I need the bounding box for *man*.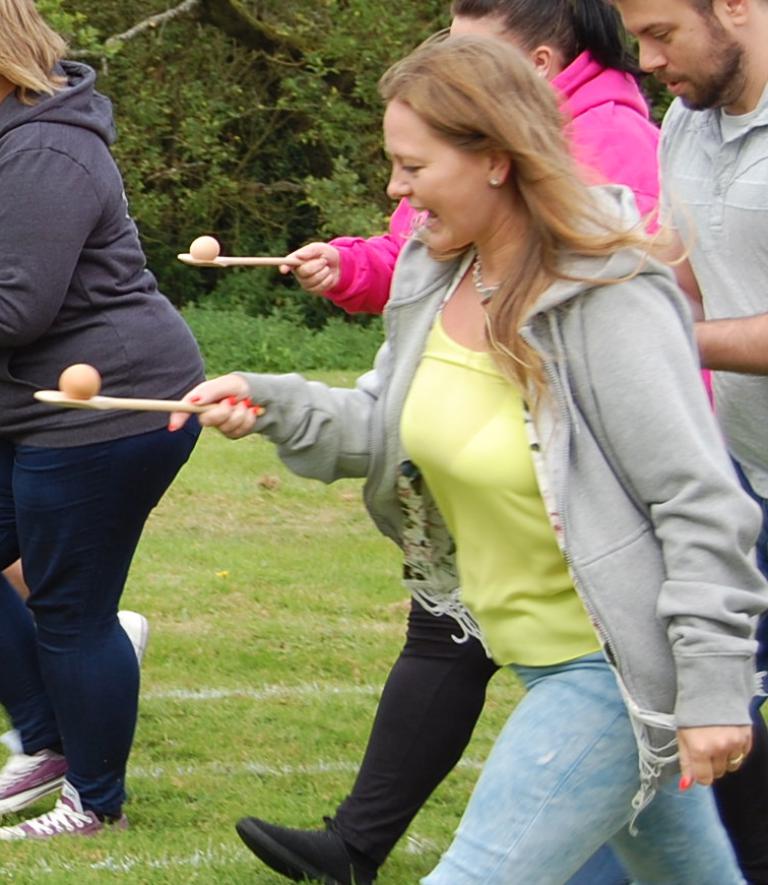
Here it is: [x1=610, y1=0, x2=767, y2=884].
